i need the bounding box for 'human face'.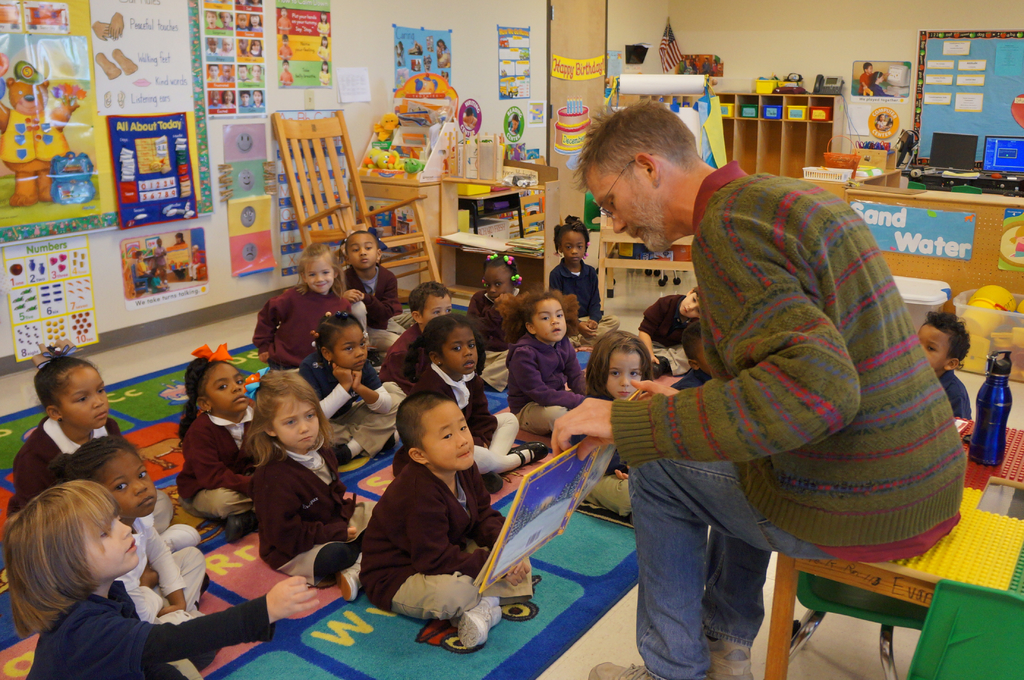
Here it is: region(328, 324, 366, 371).
